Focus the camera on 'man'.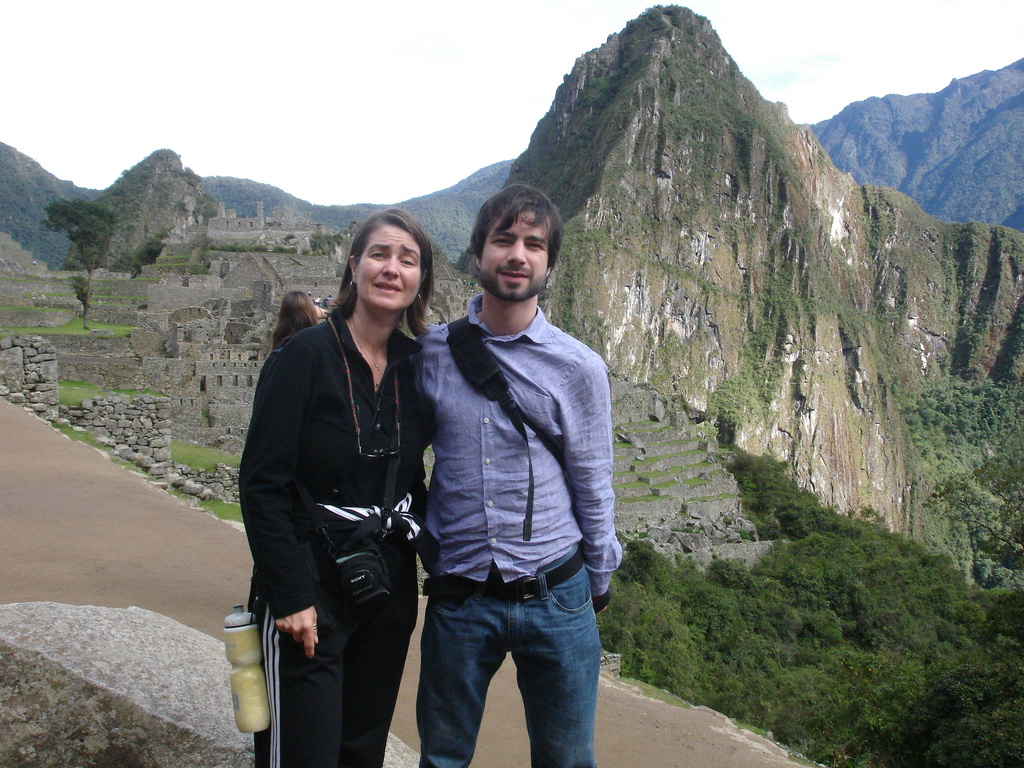
Focus region: 380 178 633 767.
